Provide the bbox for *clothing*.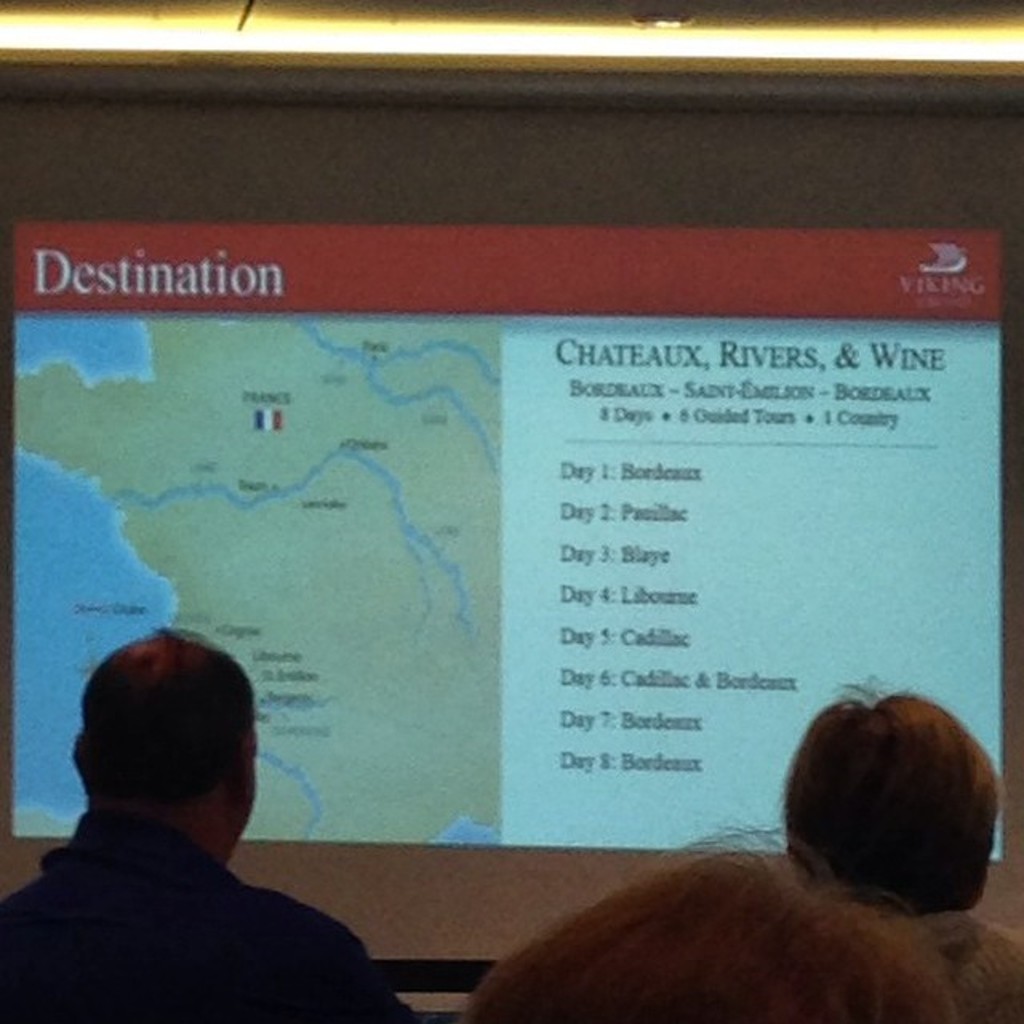
rect(21, 776, 398, 1010).
